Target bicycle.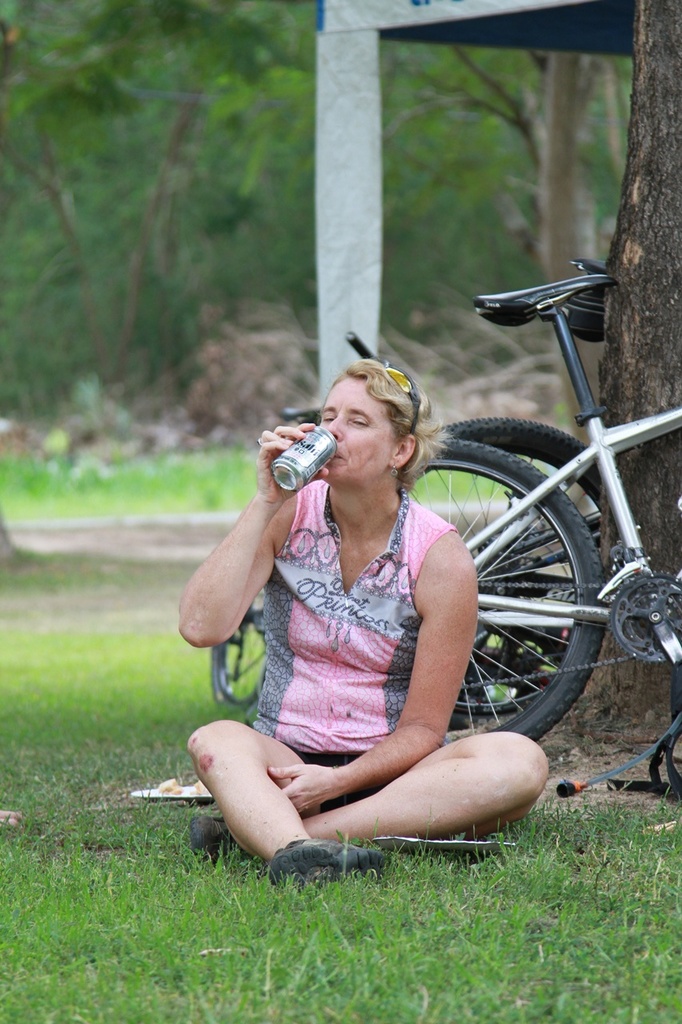
Target region: {"left": 210, "top": 587, "right": 266, "bottom": 707}.
